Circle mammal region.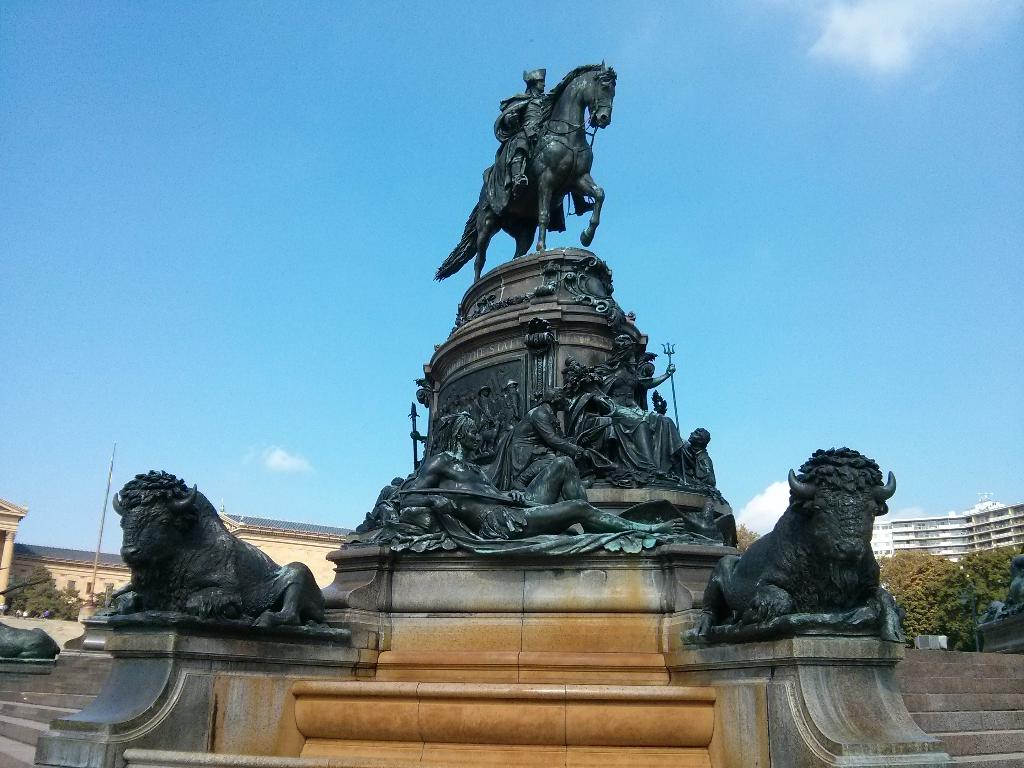
Region: rect(410, 429, 431, 468).
